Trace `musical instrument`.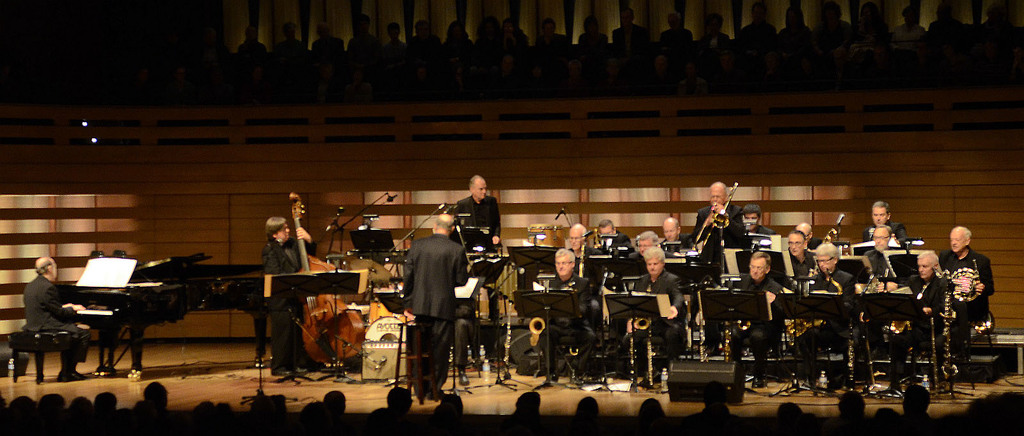
Traced to bbox(845, 335, 860, 405).
